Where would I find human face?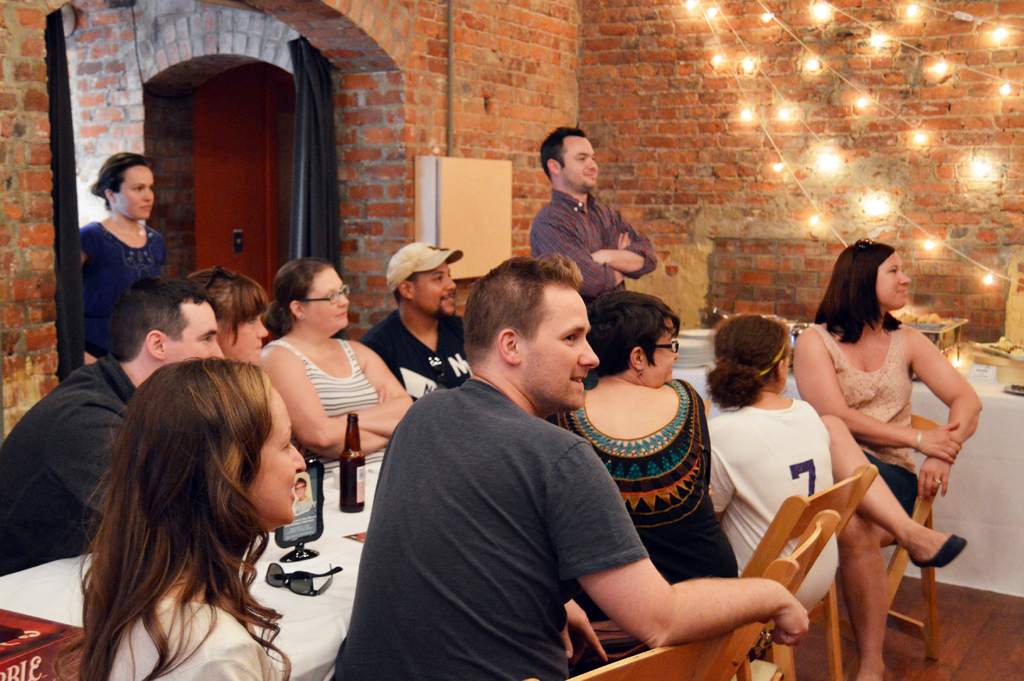
At 515 288 595 411.
